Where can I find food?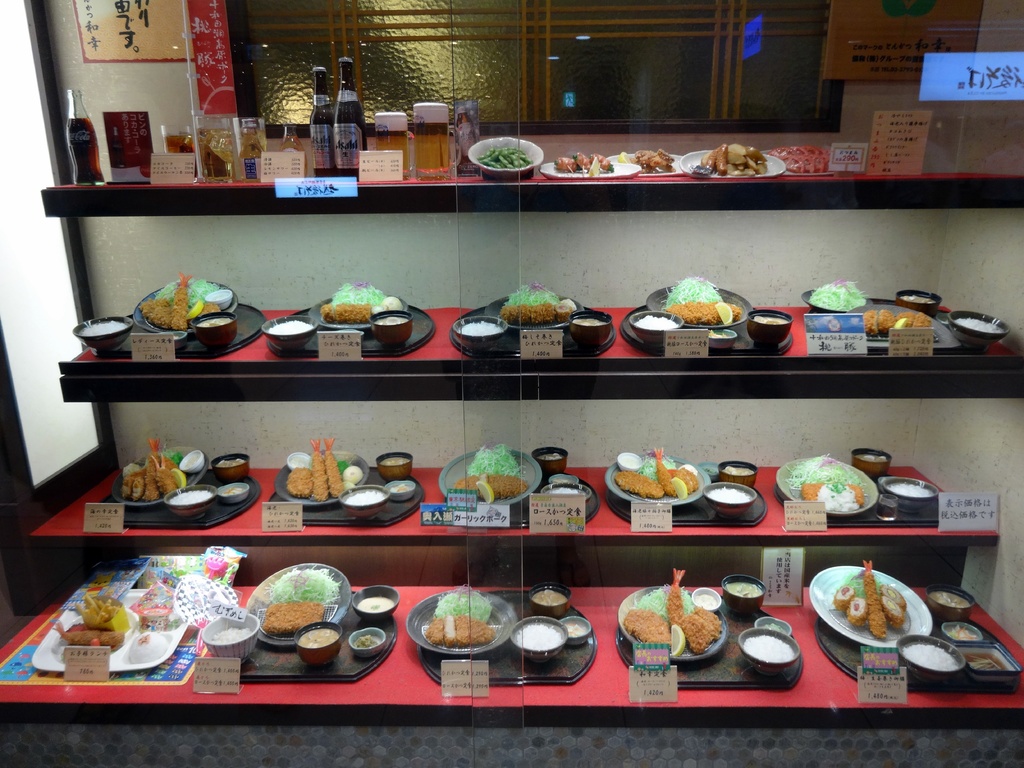
You can find it at [left=128, top=632, right=169, bottom=666].
